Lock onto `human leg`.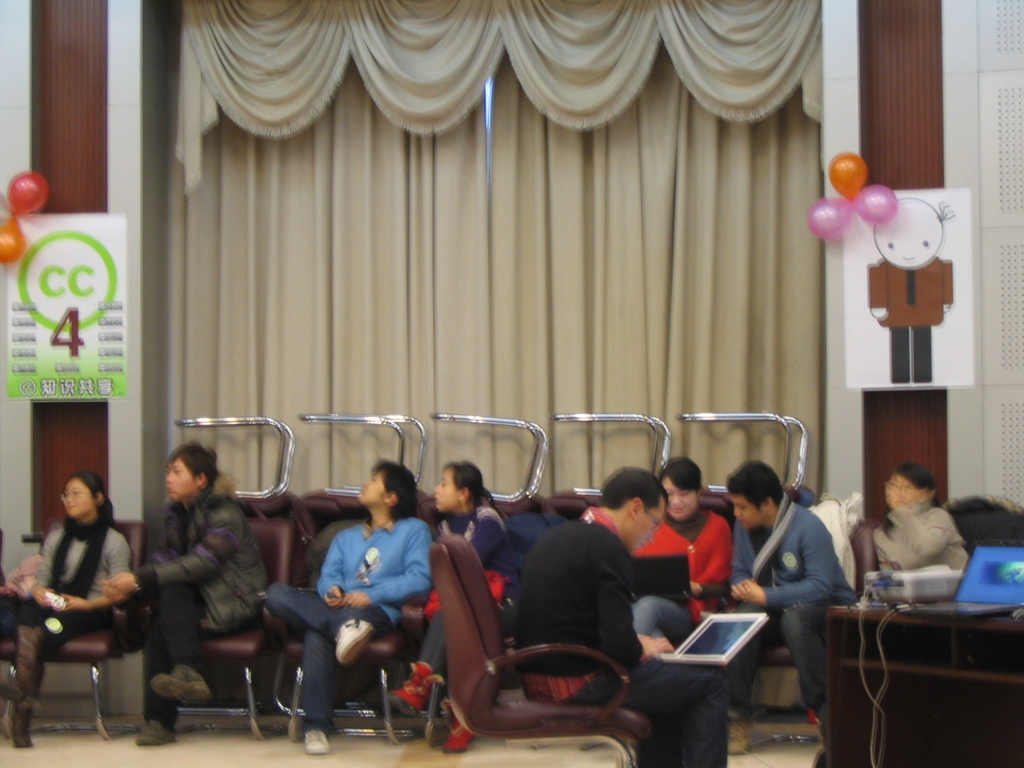
Locked: [264, 579, 381, 669].
